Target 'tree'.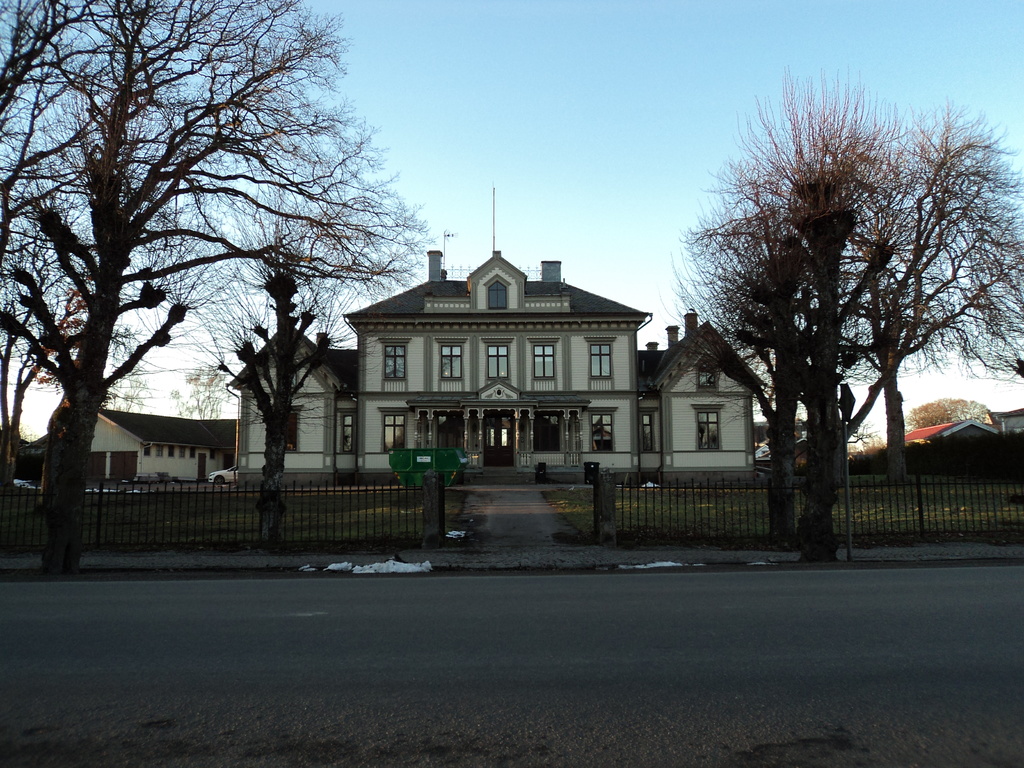
Target region: box=[28, 8, 369, 559].
